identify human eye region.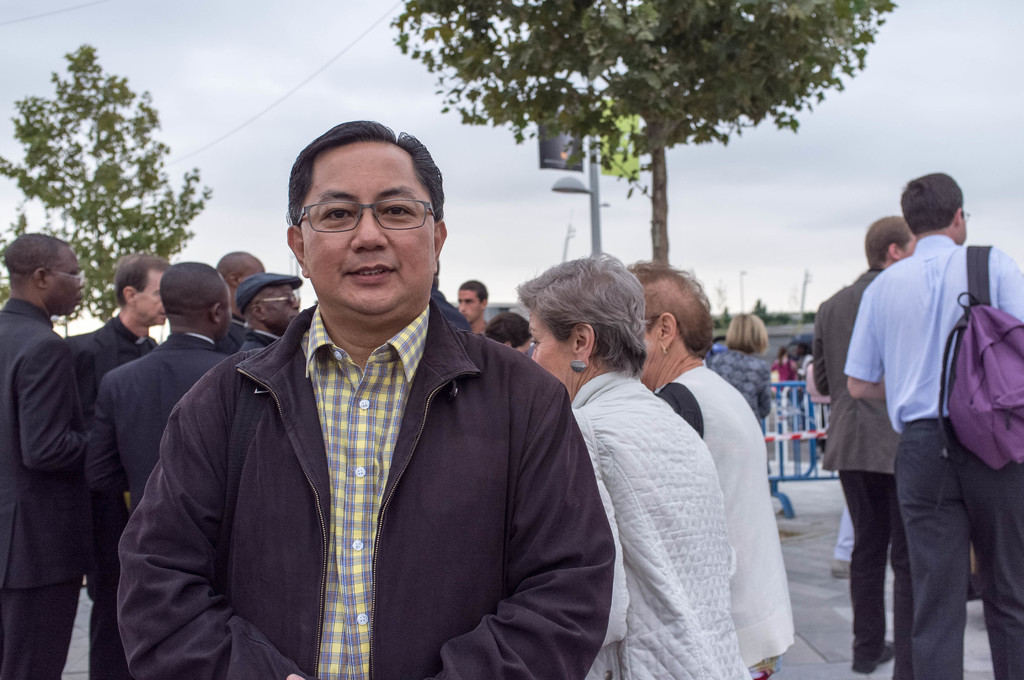
Region: <bbox>316, 201, 355, 229</bbox>.
